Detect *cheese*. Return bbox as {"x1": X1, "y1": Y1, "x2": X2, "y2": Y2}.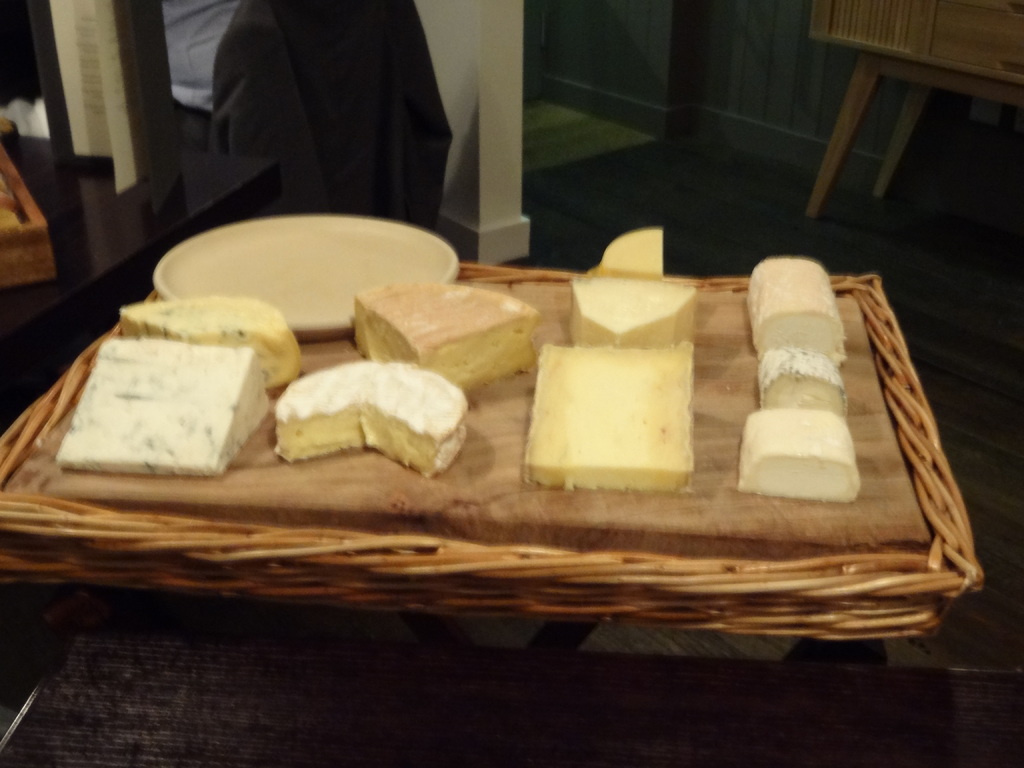
{"x1": 525, "y1": 339, "x2": 698, "y2": 492}.
